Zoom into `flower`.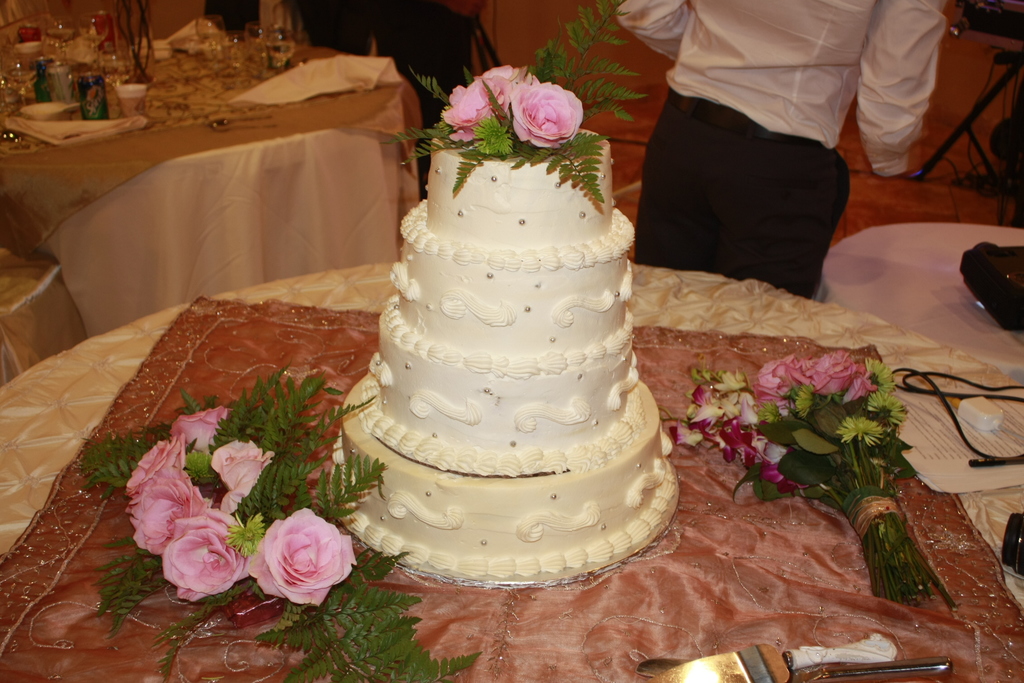
Zoom target: [757,355,794,399].
